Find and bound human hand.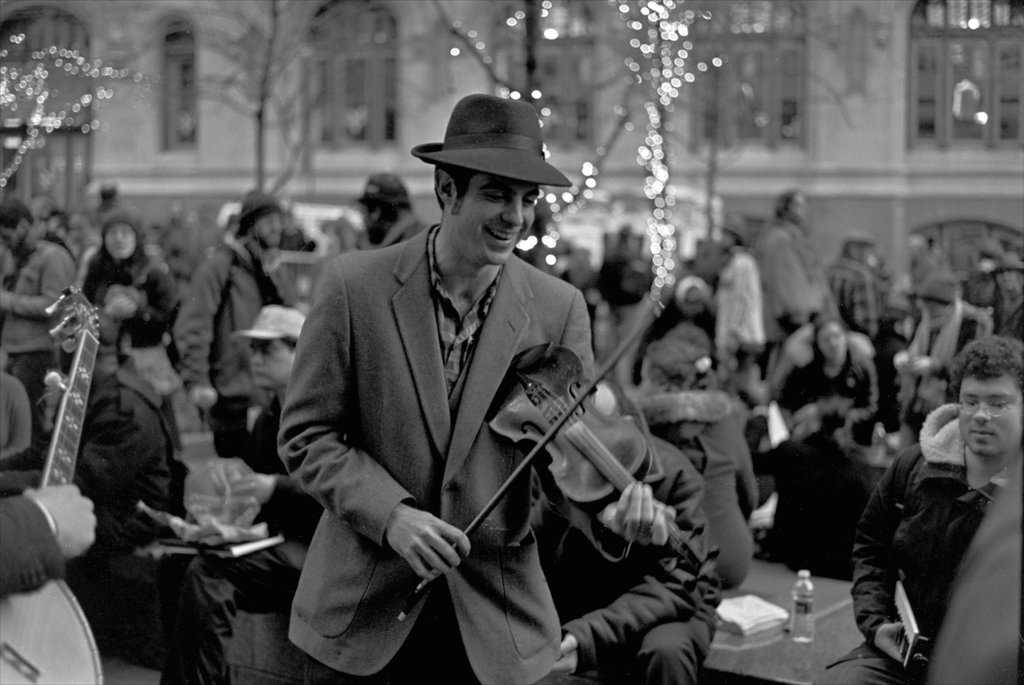
Bound: 595:481:675:547.
